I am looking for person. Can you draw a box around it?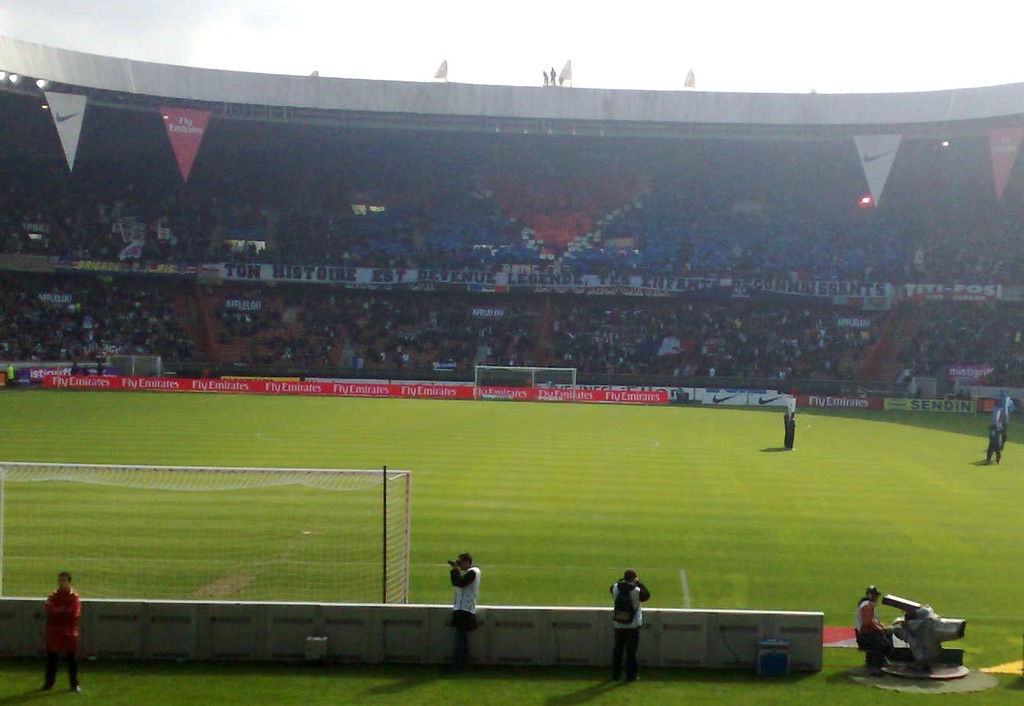
Sure, the bounding box is [x1=854, y1=582, x2=890, y2=662].
